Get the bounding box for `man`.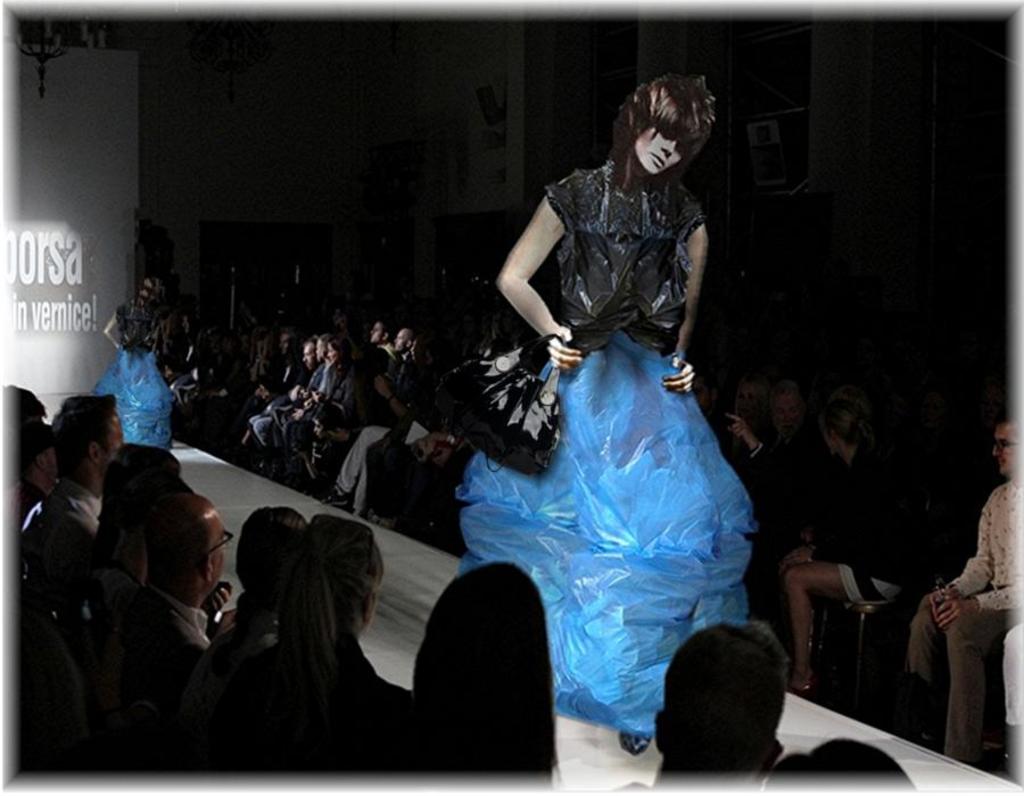
box=[719, 378, 828, 571].
